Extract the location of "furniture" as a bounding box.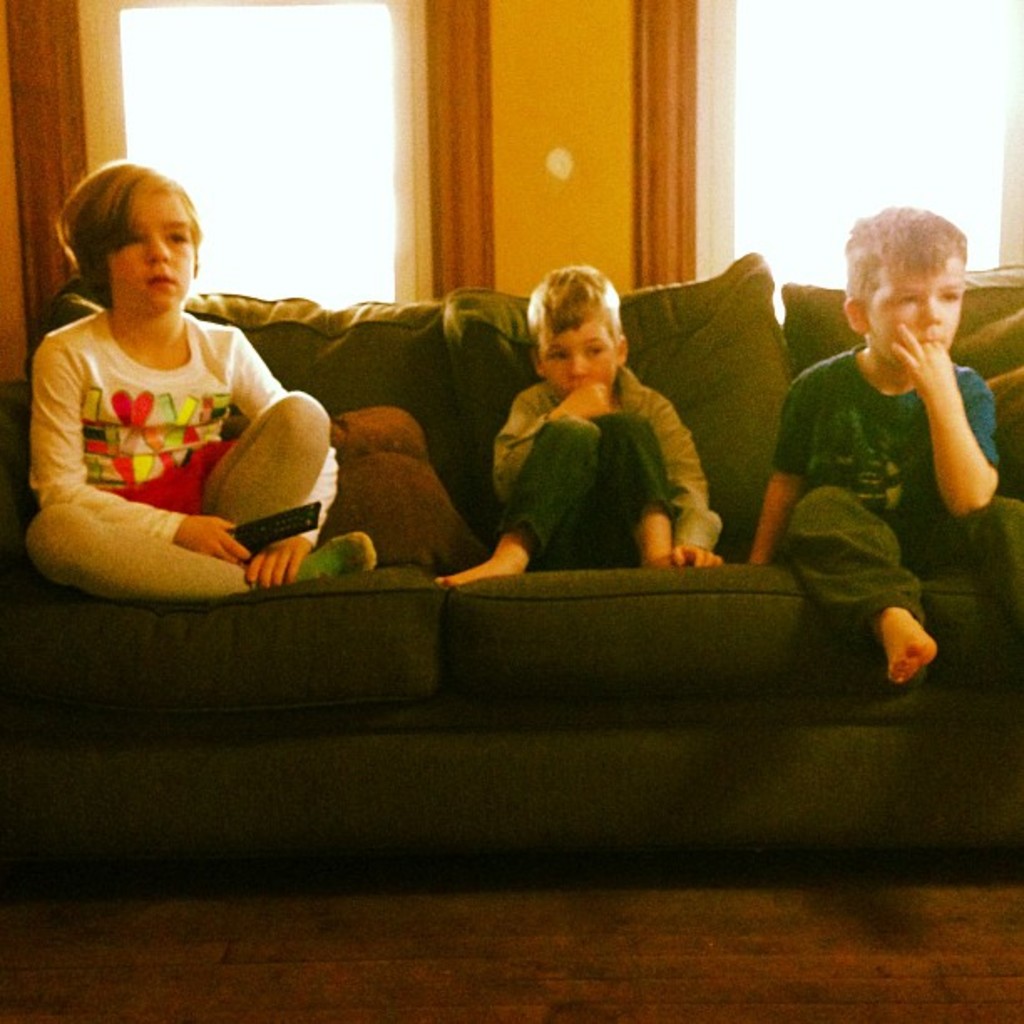
locate(0, 253, 1022, 899).
